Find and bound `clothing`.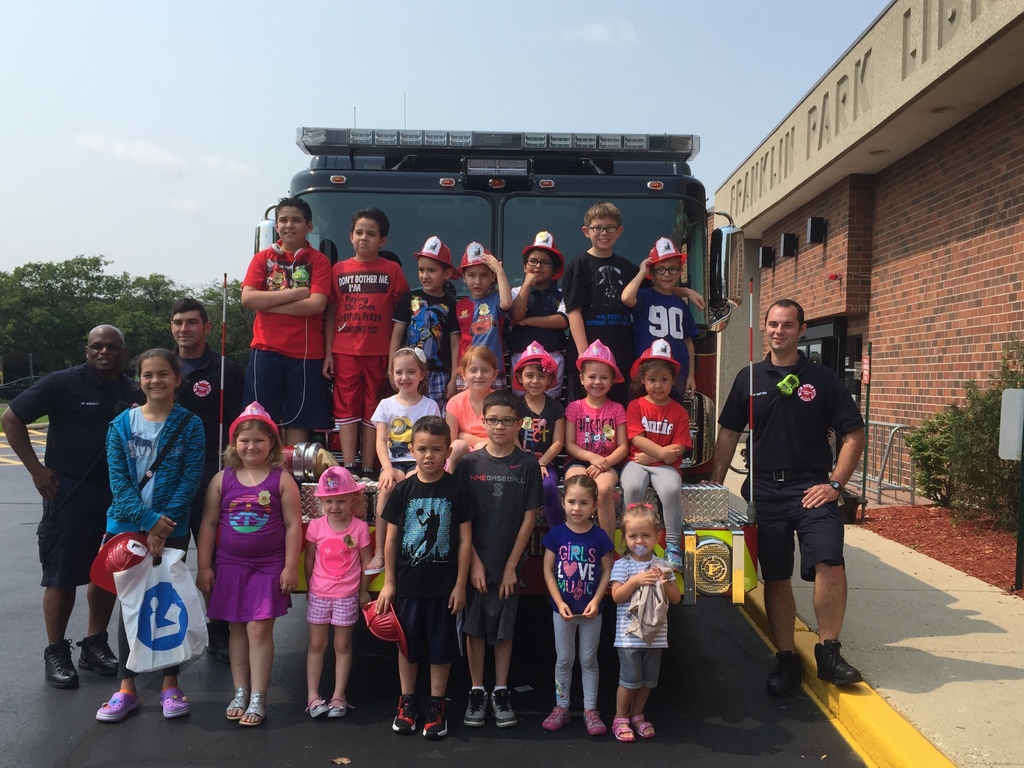
Bound: (left=501, top=394, right=573, bottom=479).
